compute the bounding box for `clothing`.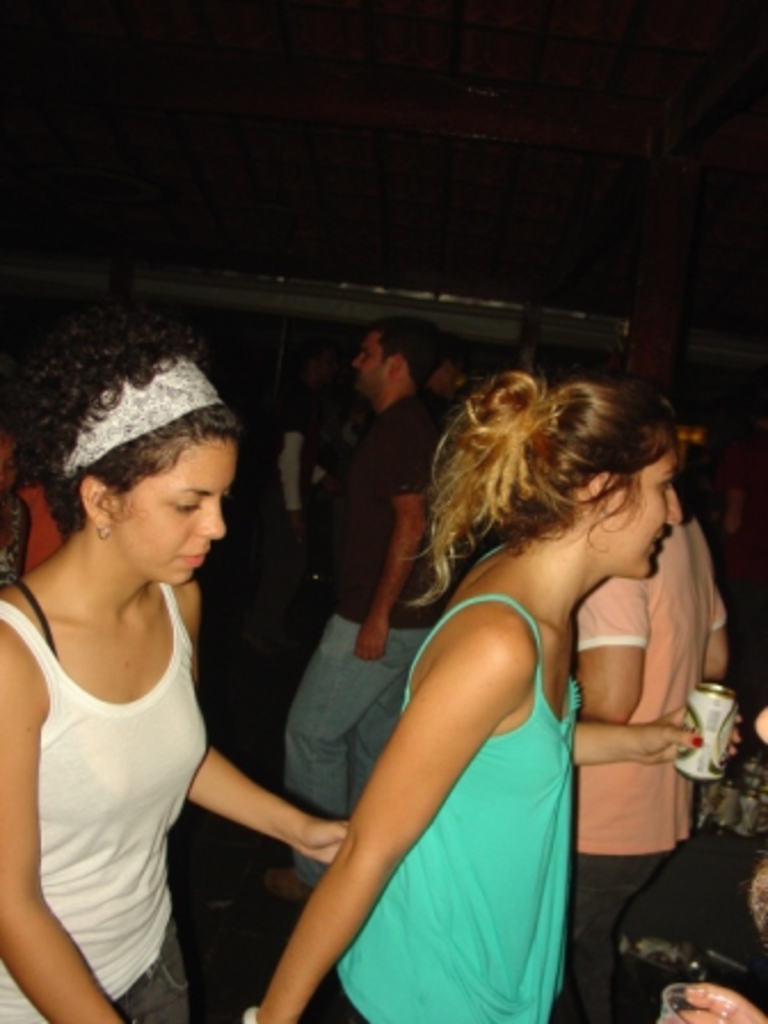
detection(265, 384, 459, 901).
